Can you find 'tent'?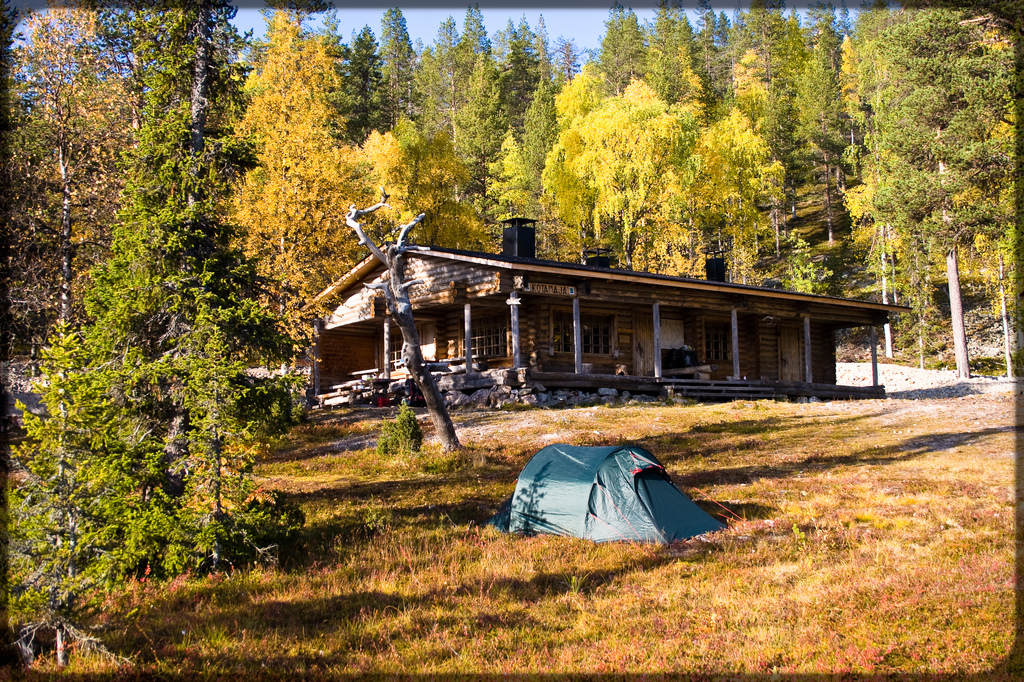
Yes, bounding box: 500,445,728,547.
